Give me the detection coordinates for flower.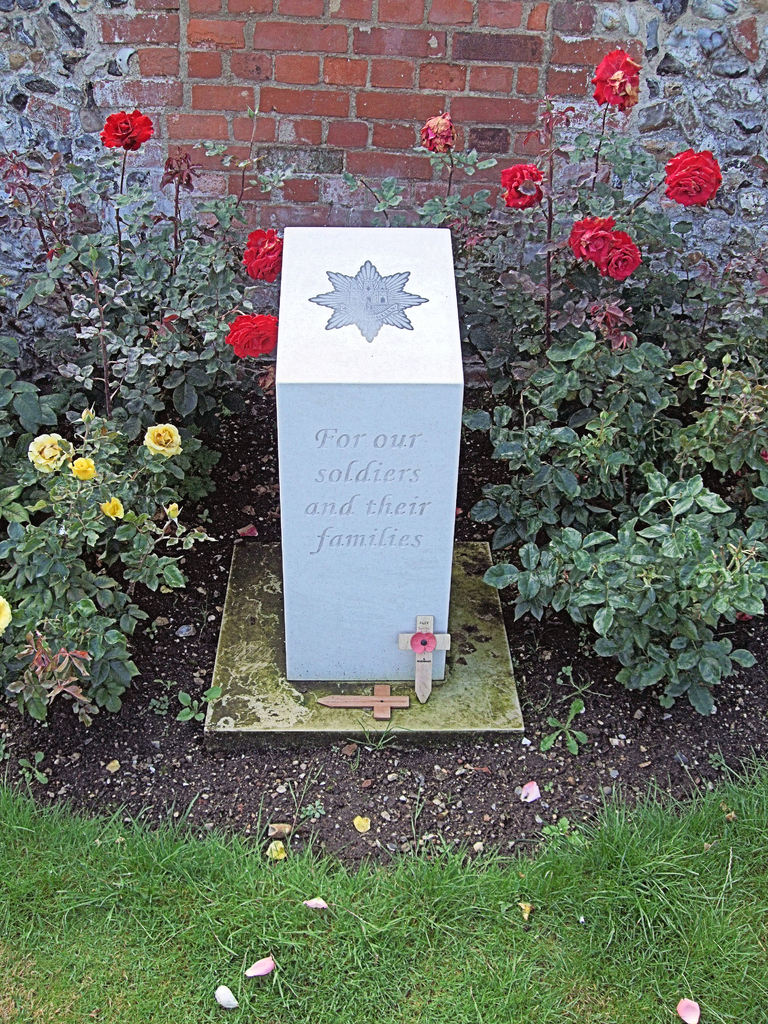
[658, 122, 746, 194].
